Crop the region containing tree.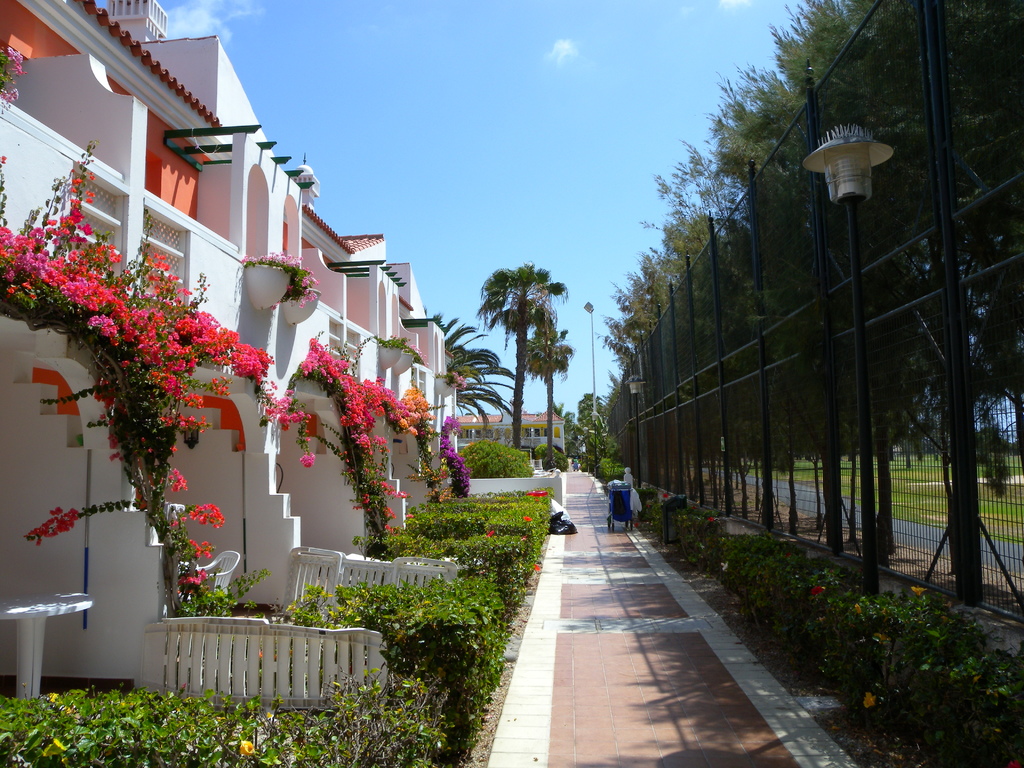
Crop region: 517:319:575:452.
